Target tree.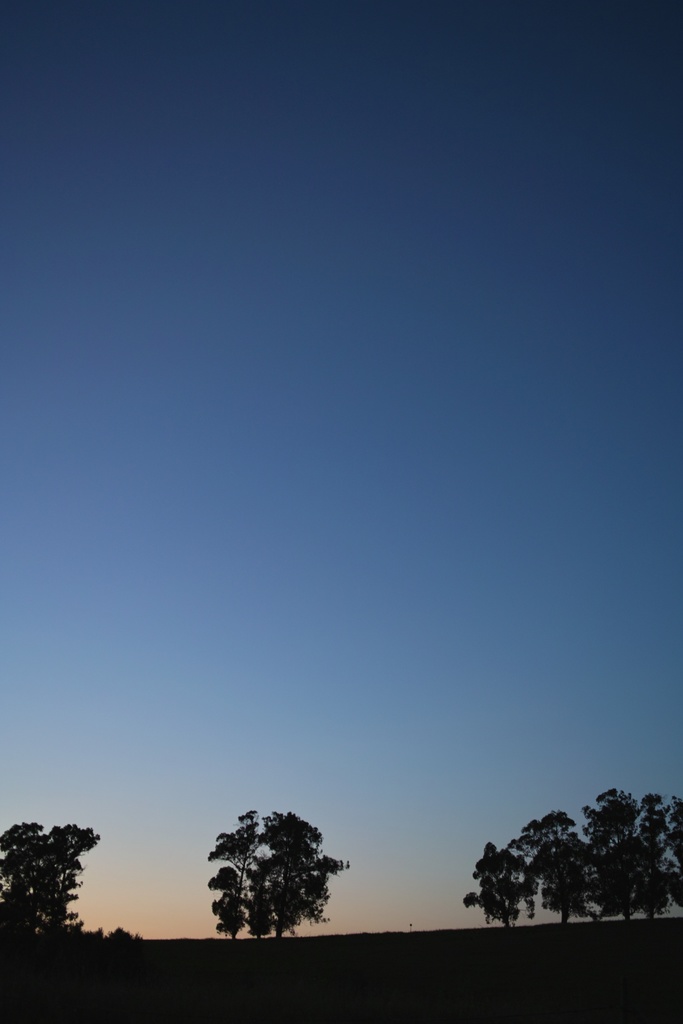
Target region: {"x1": 513, "y1": 813, "x2": 594, "y2": 923}.
